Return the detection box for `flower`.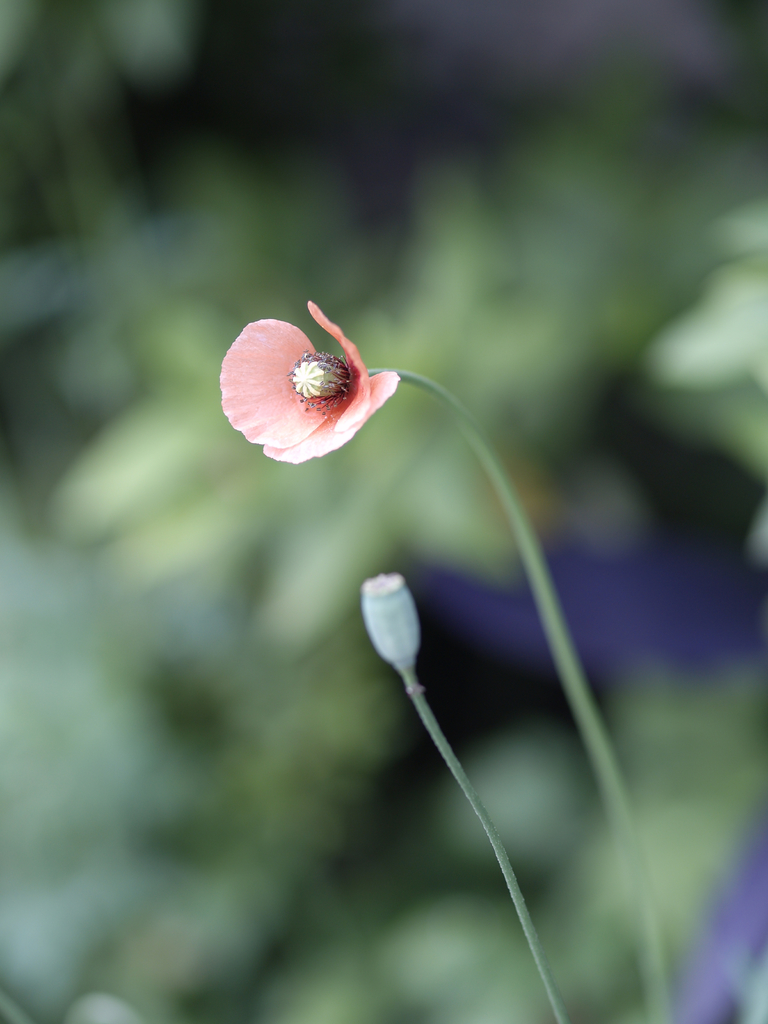
(x1=212, y1=298, x2=422, y2=453).
